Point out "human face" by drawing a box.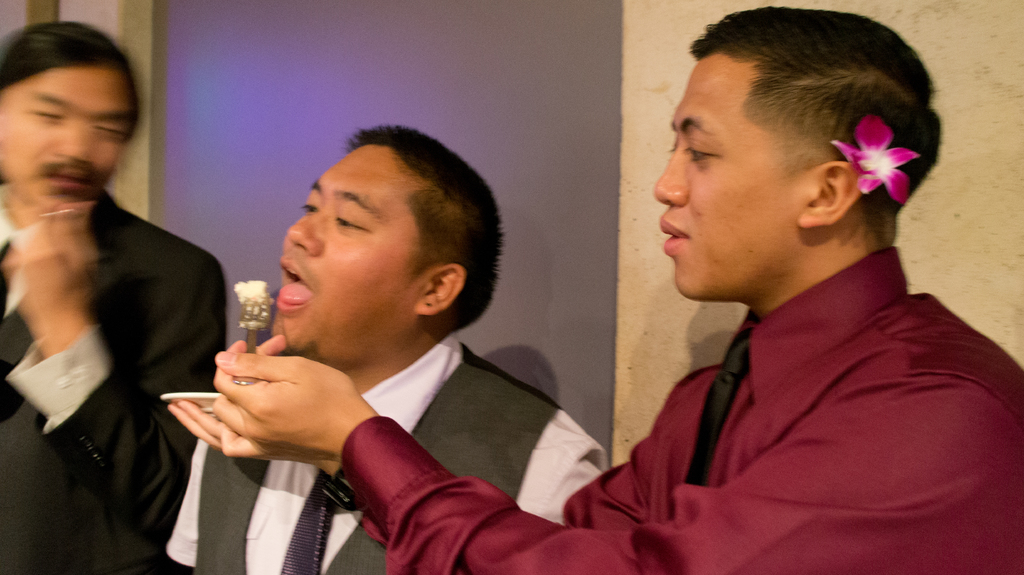
270,139,426,357.
